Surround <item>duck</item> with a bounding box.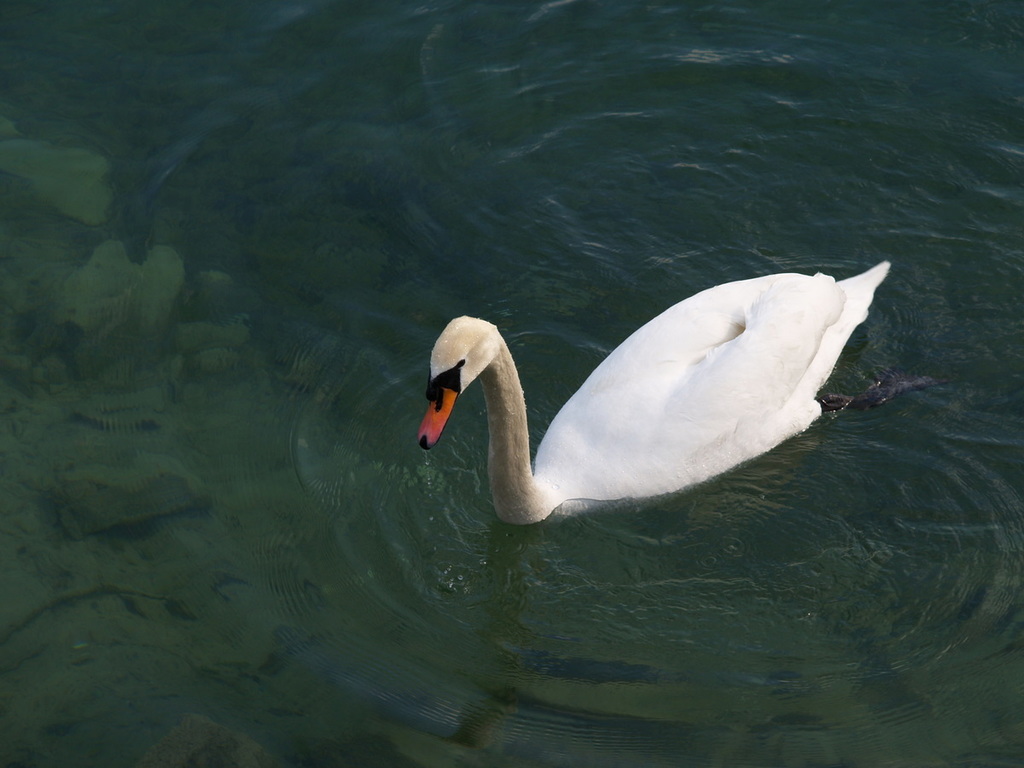
detection(407, 263, 890, 538).
